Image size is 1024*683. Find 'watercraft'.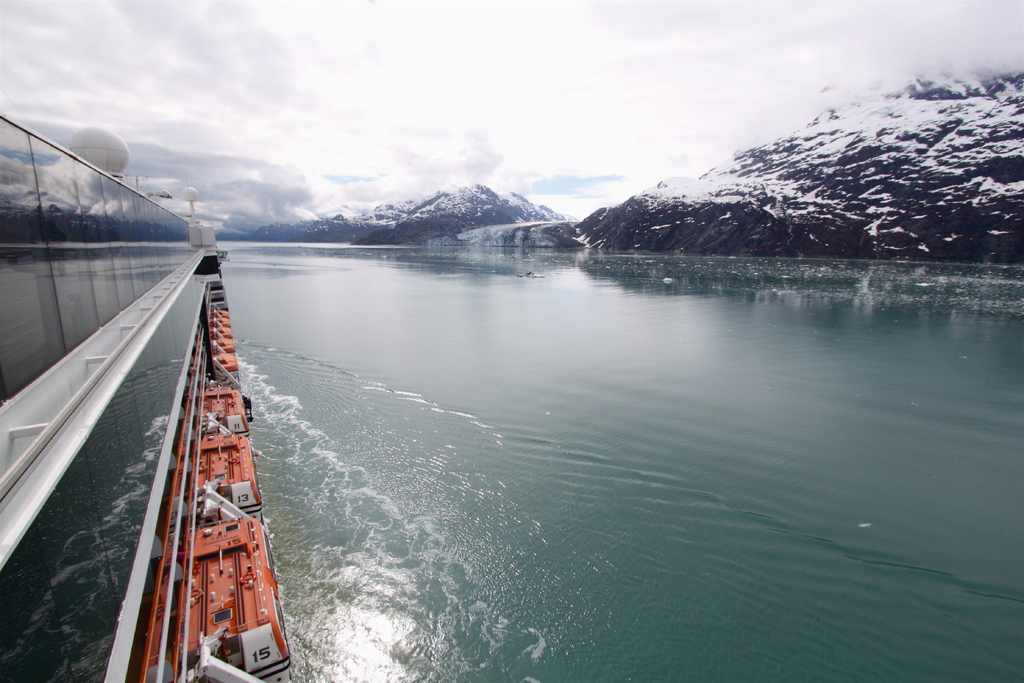
<box>0,99,305,682</box>.
